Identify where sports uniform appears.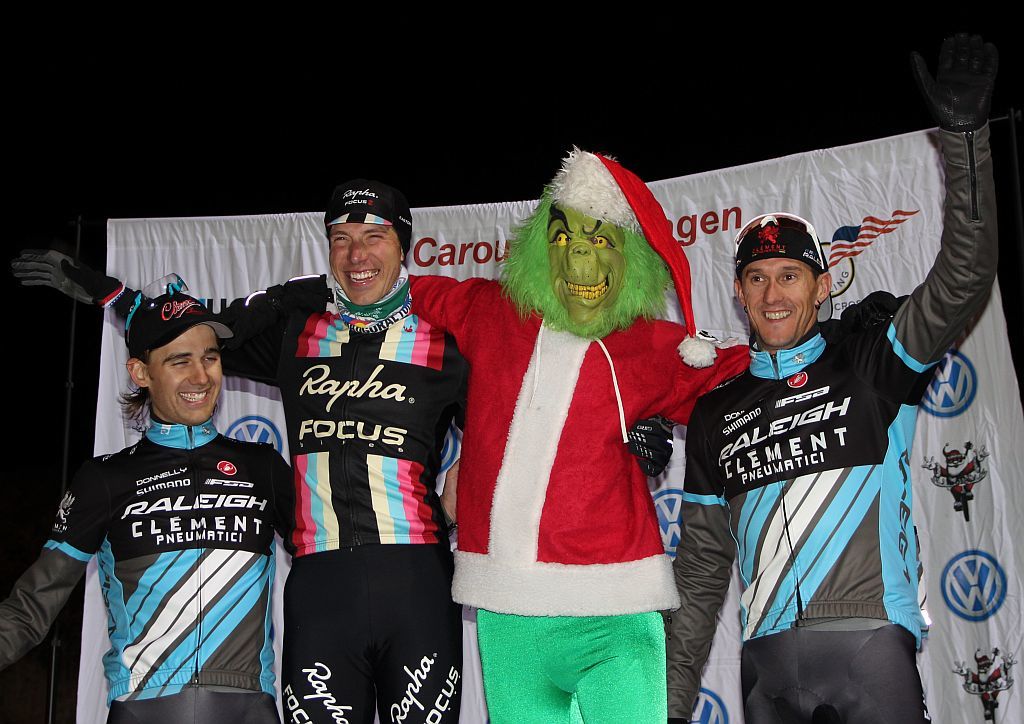
Appears at (x1=668, y1=201, x2=964, y2=715).
